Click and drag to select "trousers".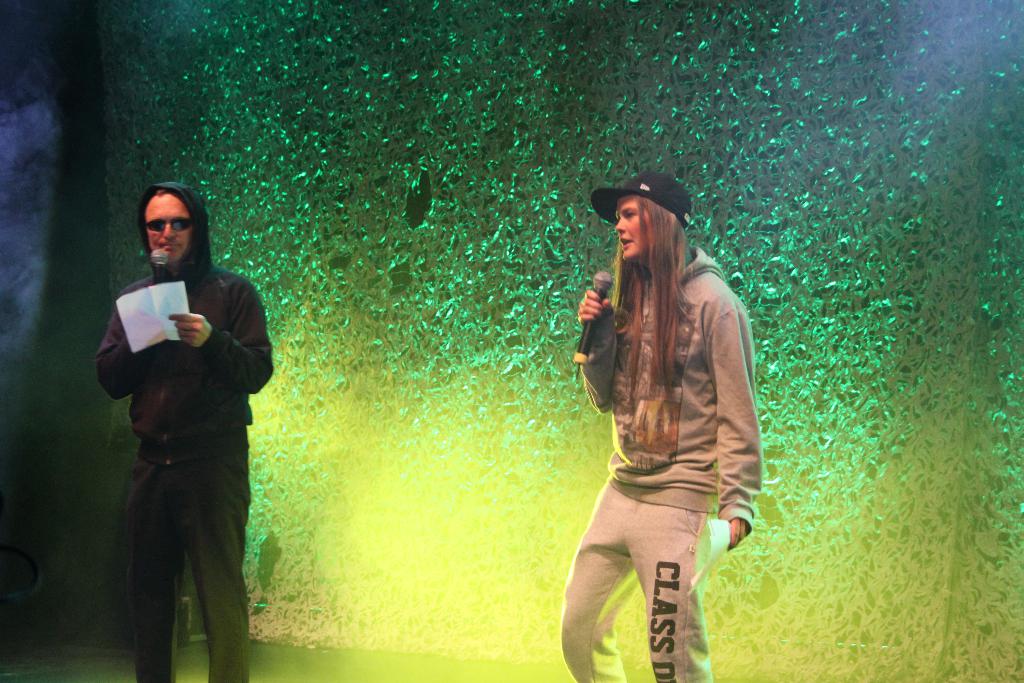
Selection: 124/456/251/682.
